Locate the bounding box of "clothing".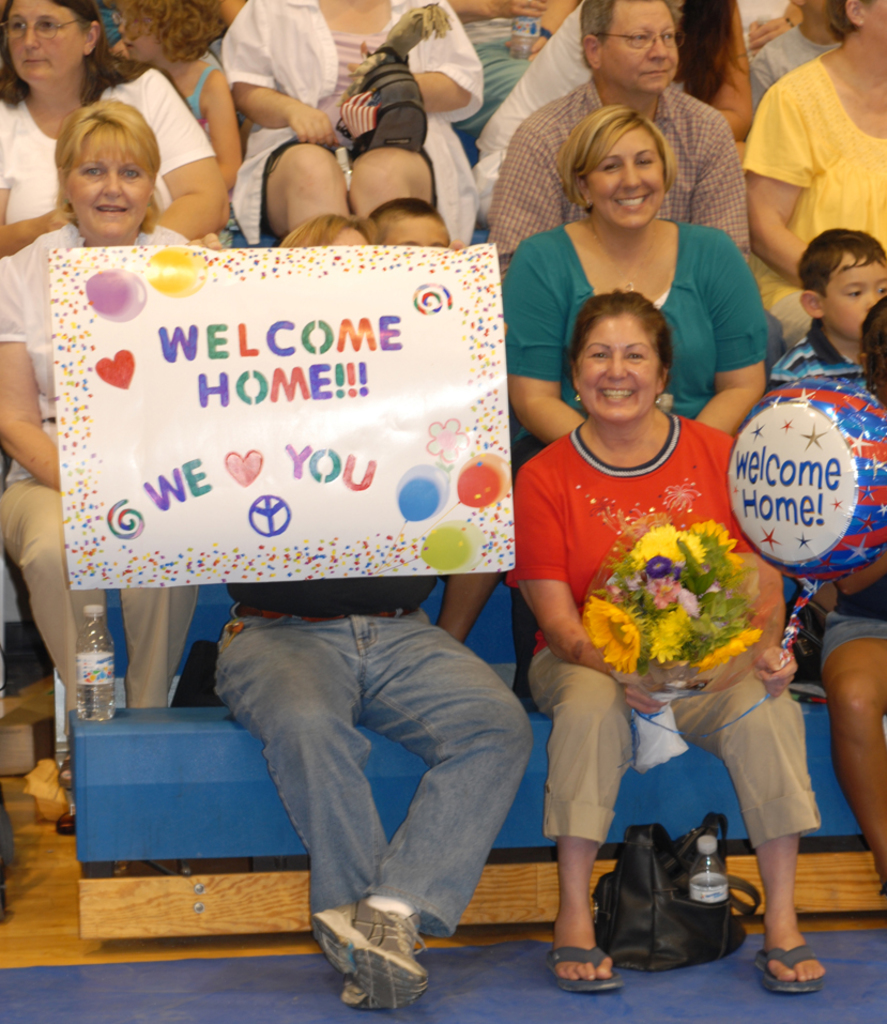
Bounding box: detection(740, 46, 886, 350).
